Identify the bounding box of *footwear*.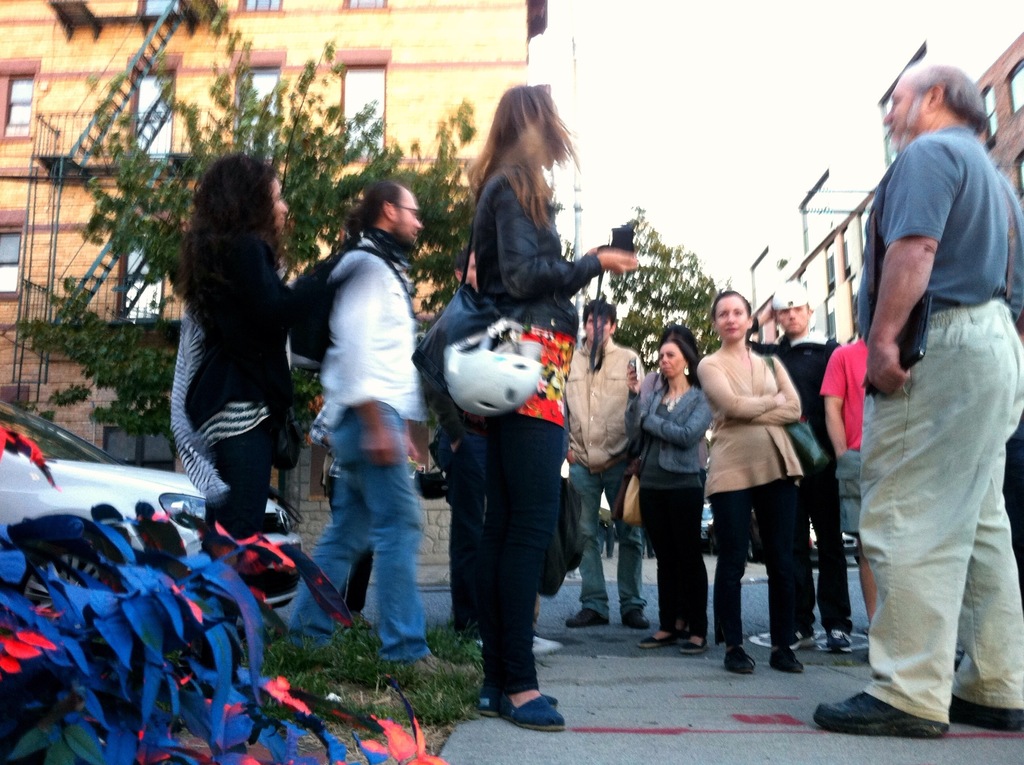
(left=809, top=688, right=954, bottom=736).
